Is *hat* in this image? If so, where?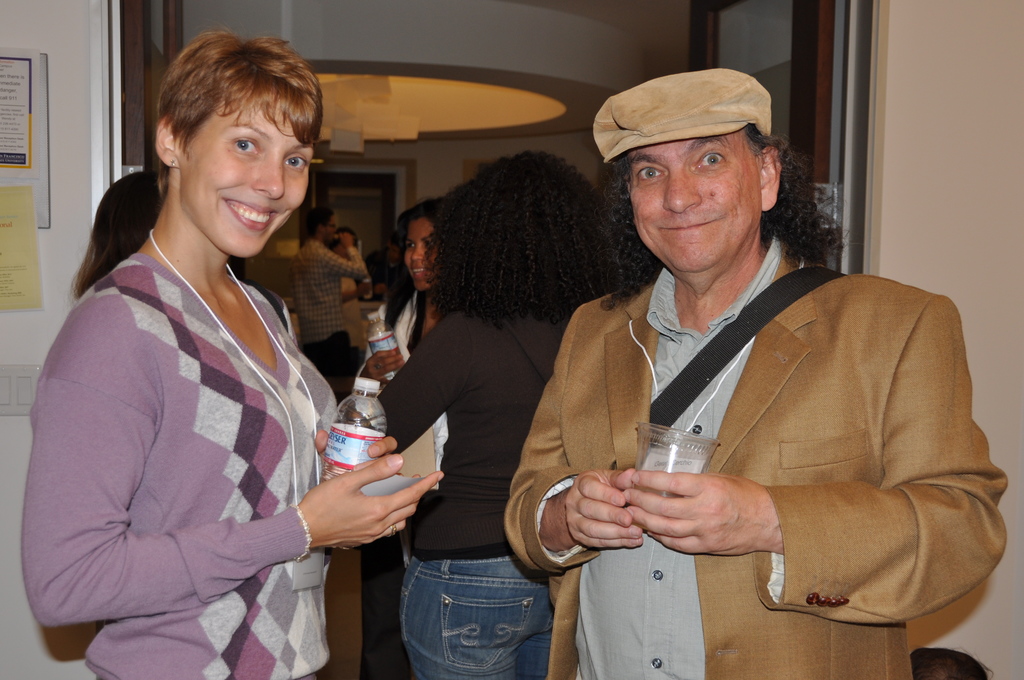
Yes, at [593,65,771,169].
